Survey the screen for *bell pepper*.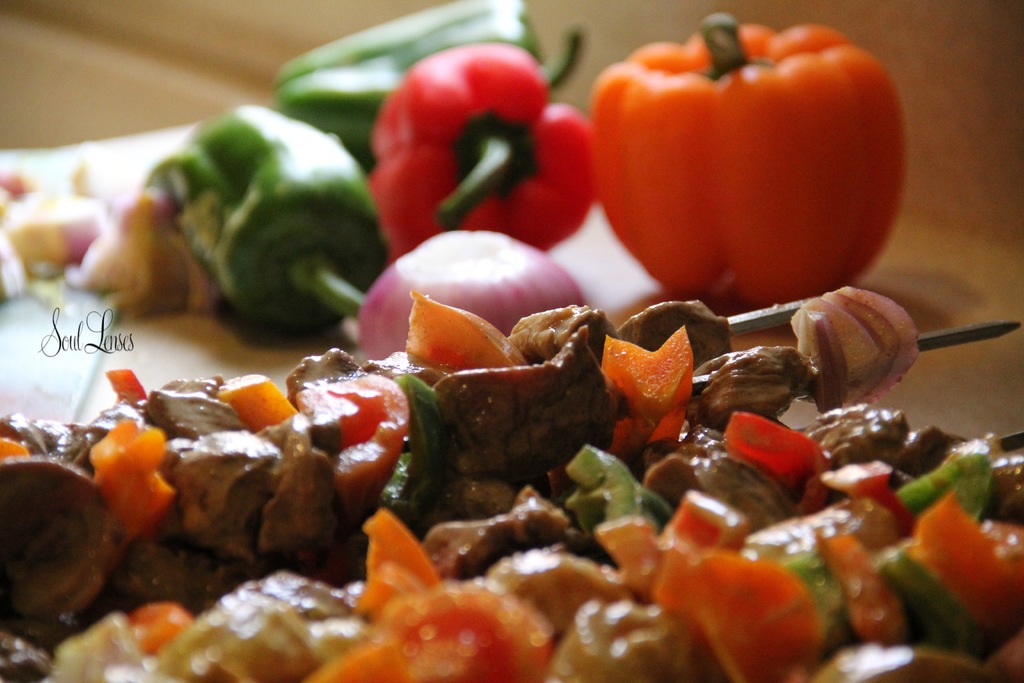
Survey found: x1=595 y1=10 x2=904 y2=306.
